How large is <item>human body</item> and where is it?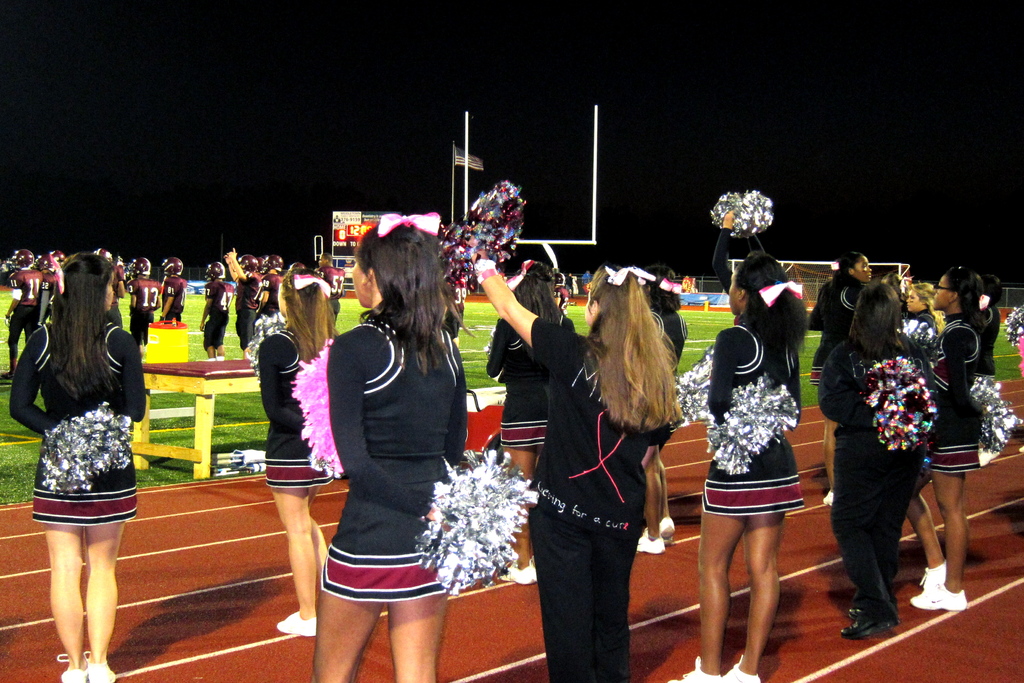
Bounding box: [162, 256, 187, 321].
